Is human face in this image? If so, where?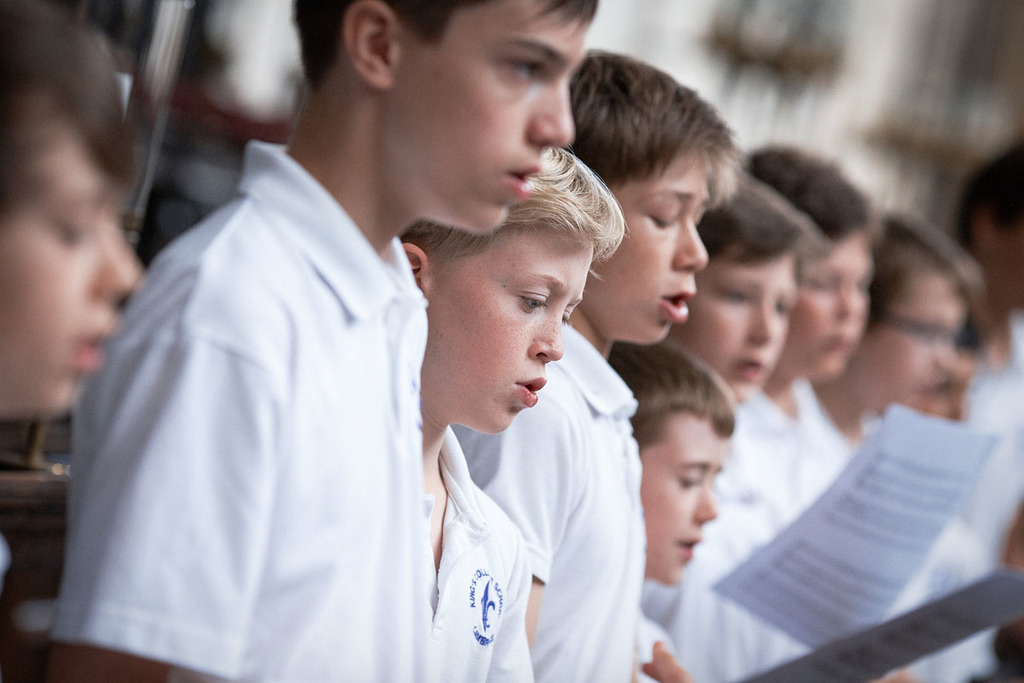
Yes, at x1=0 y1=119 x2=143 y2=412.
